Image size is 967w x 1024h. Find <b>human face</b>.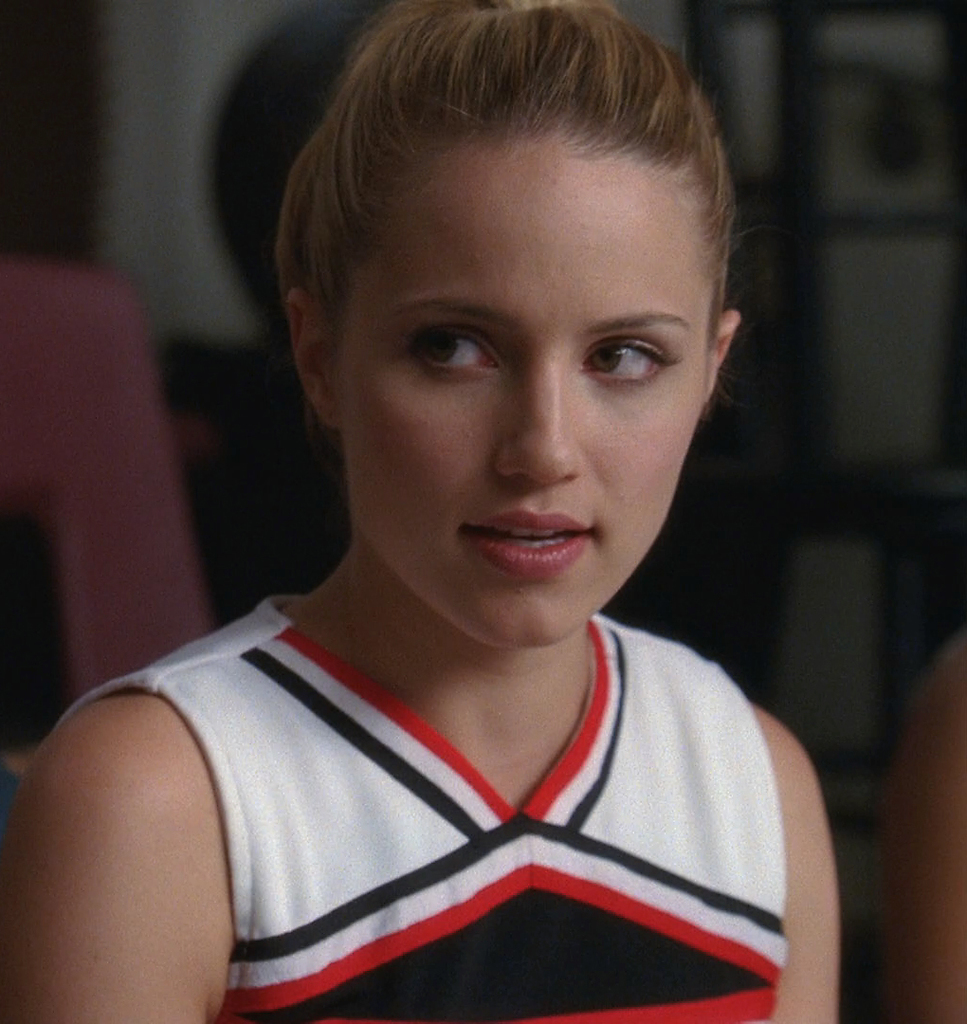
bbox=[331, 135, 720, 646].
